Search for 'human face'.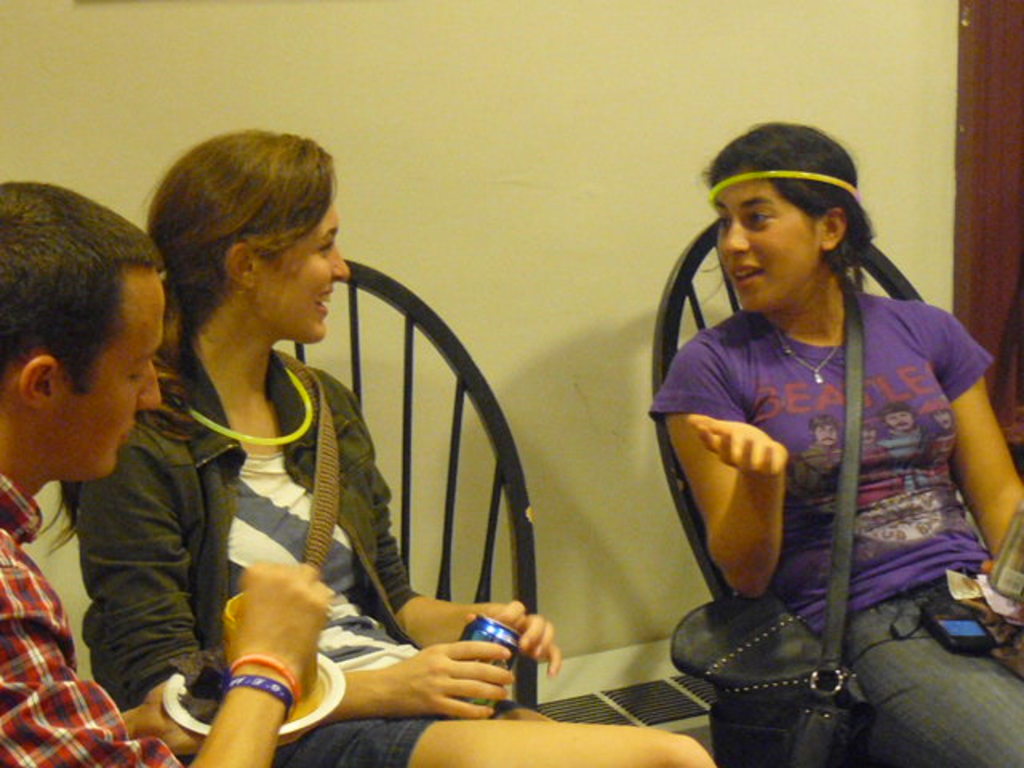
Found at bbox(254, 206, 354, 349).
